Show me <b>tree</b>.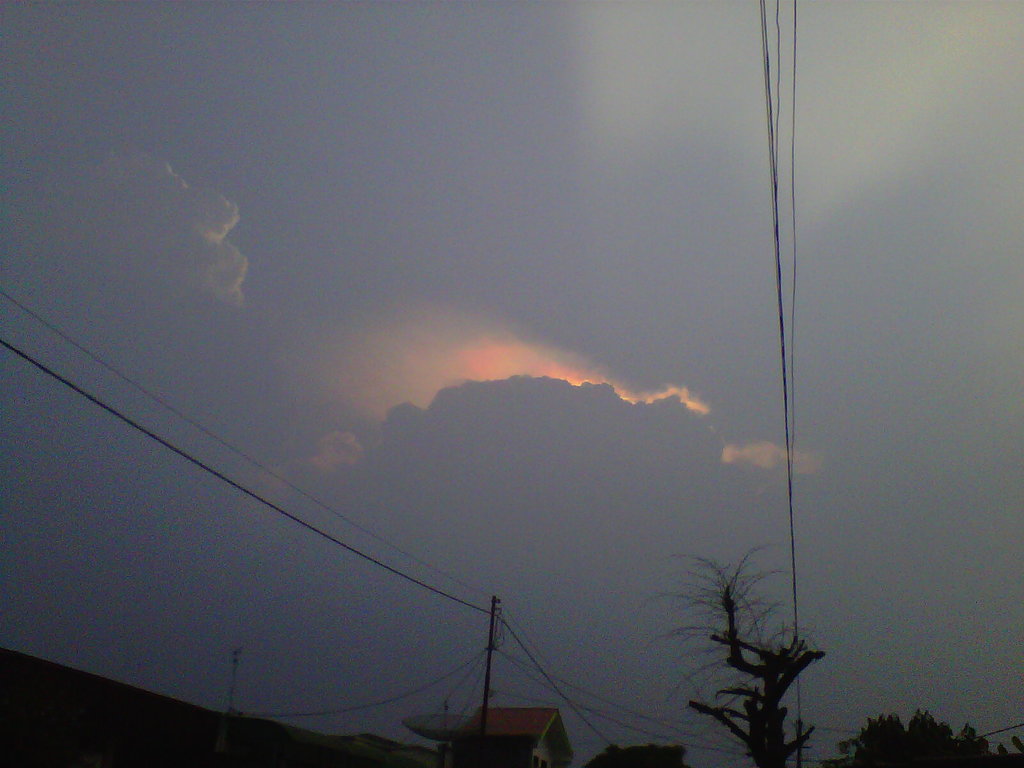
<b>tree</b> is here: [681, 567, 800, 669].
